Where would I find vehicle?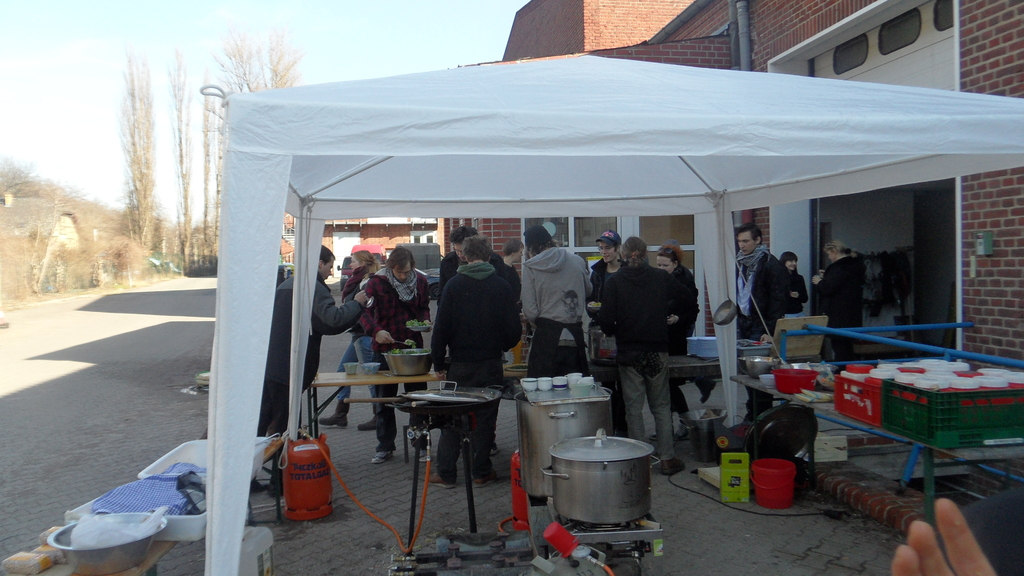
At {"x1": 335, "y1": 240, "x2": 388, "y2": 284}.
